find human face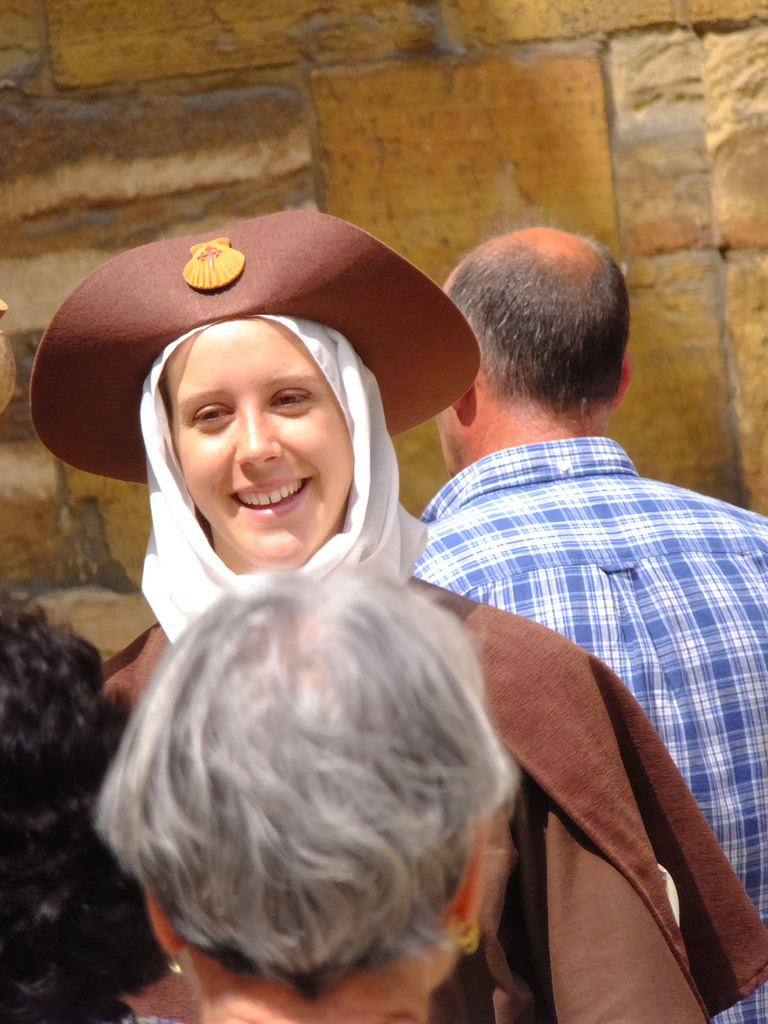
{"x1": 168, "y1": 317, "x2": 353, "y2": 568}
